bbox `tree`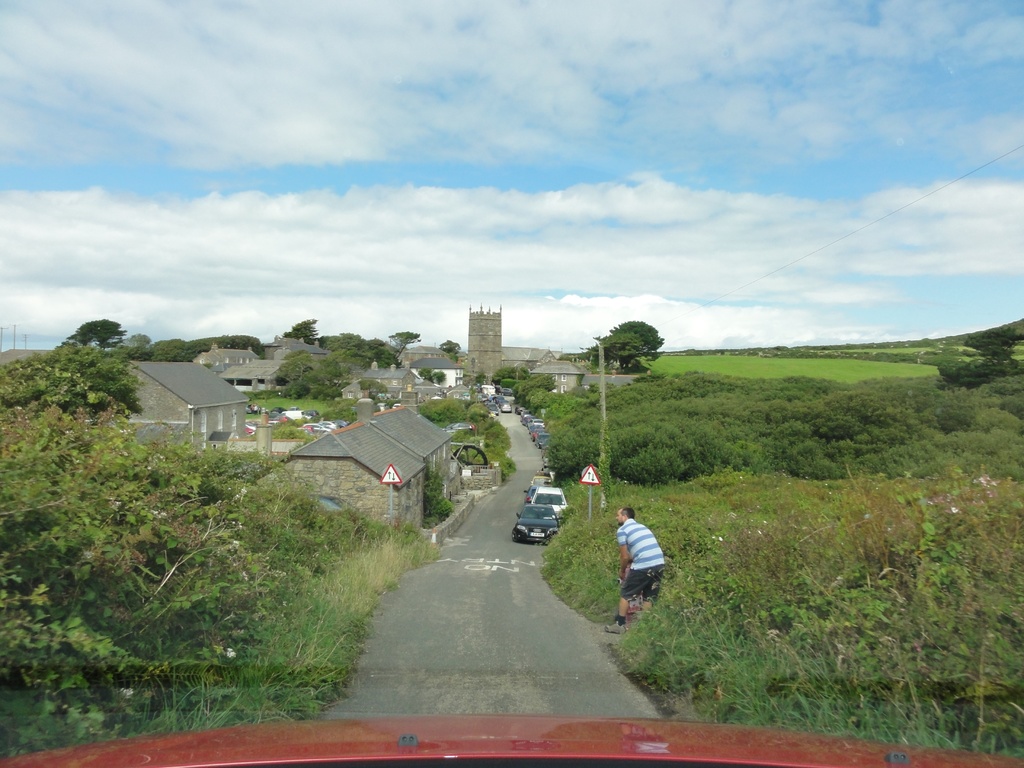
left=583, top=316, right=670, bottom=383
